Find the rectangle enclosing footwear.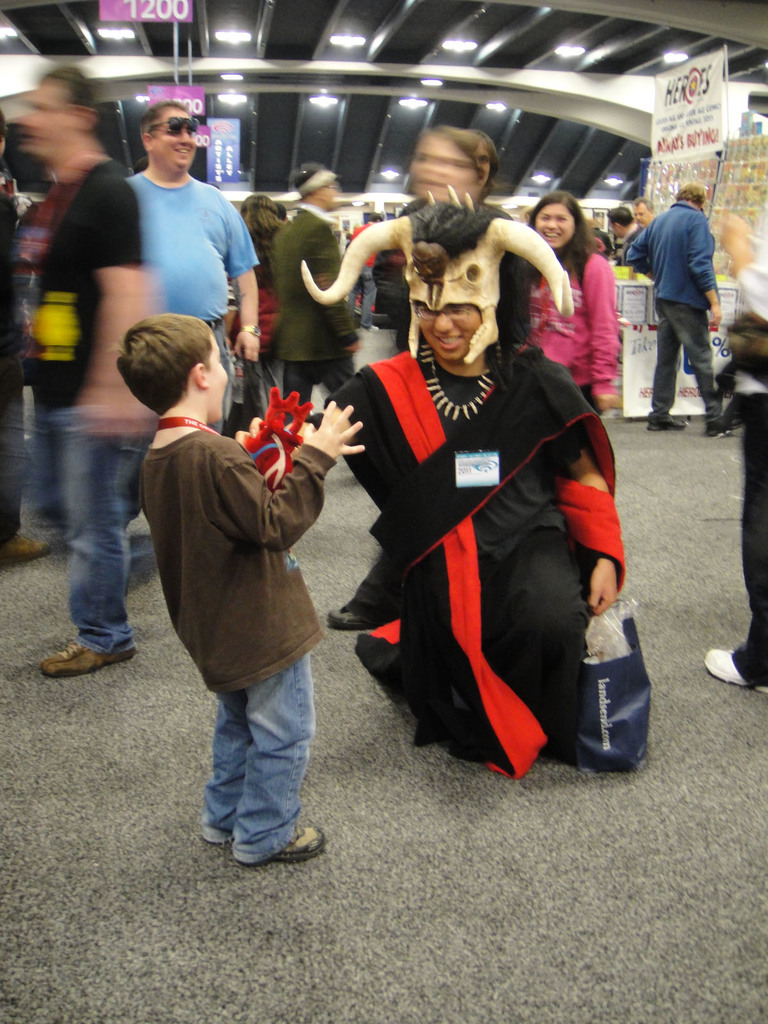
l=705, t=417, r=739, b=444.
